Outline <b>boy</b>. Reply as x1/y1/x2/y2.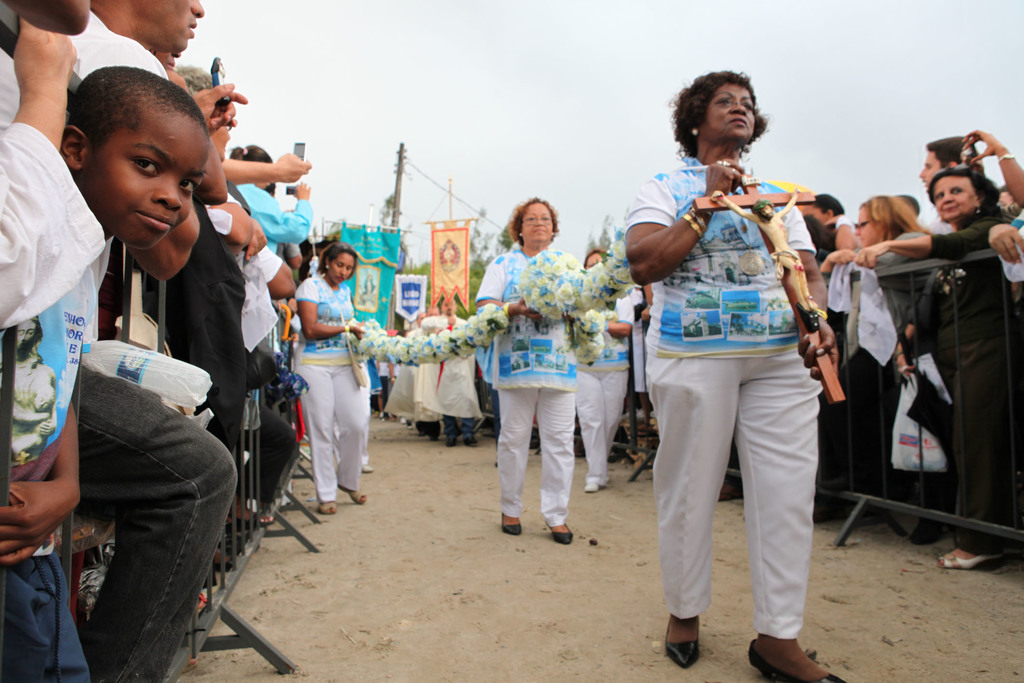
0/65/210/682.
